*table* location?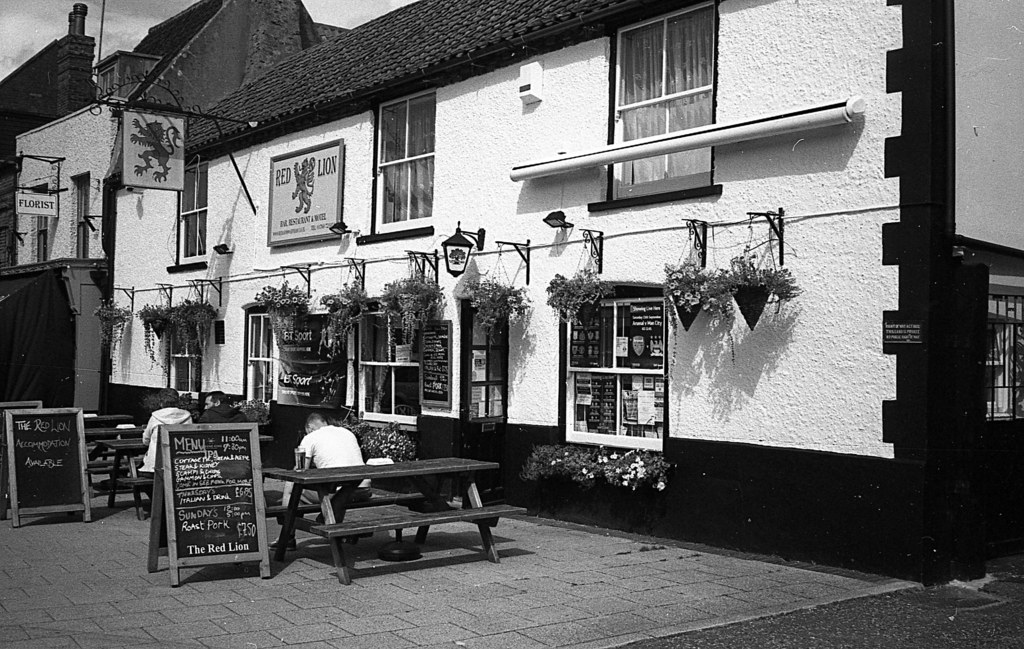
rect(254, 463, 512, 571)
